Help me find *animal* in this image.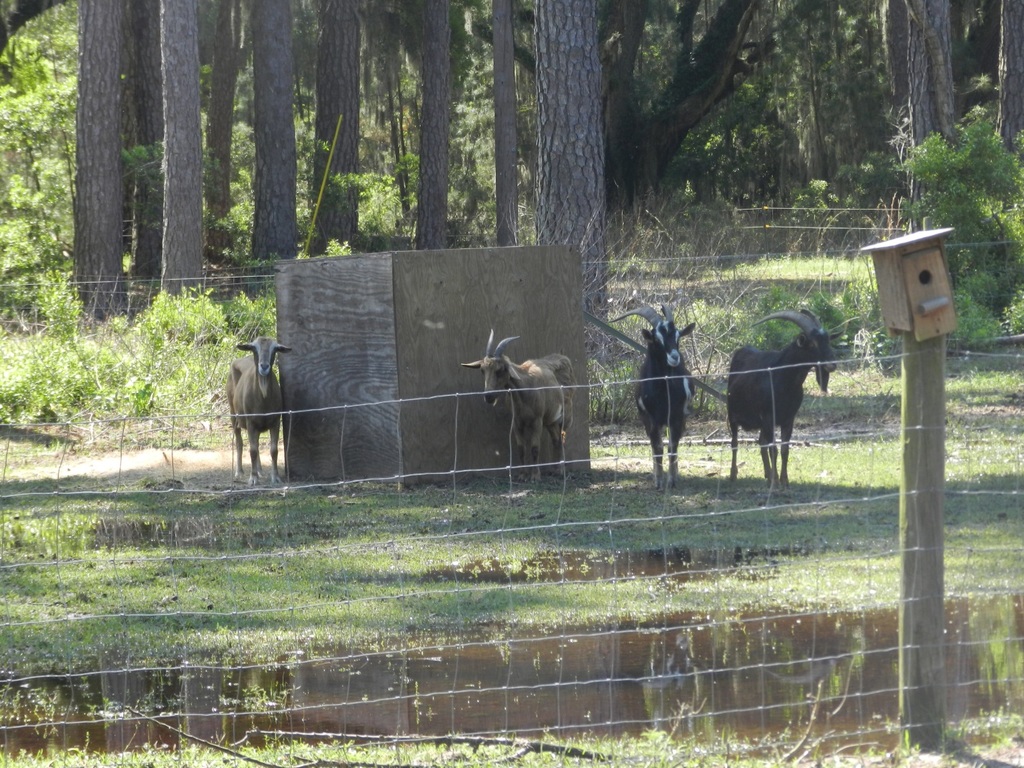
Found it: bbox=[458, 325, 577, 480].
